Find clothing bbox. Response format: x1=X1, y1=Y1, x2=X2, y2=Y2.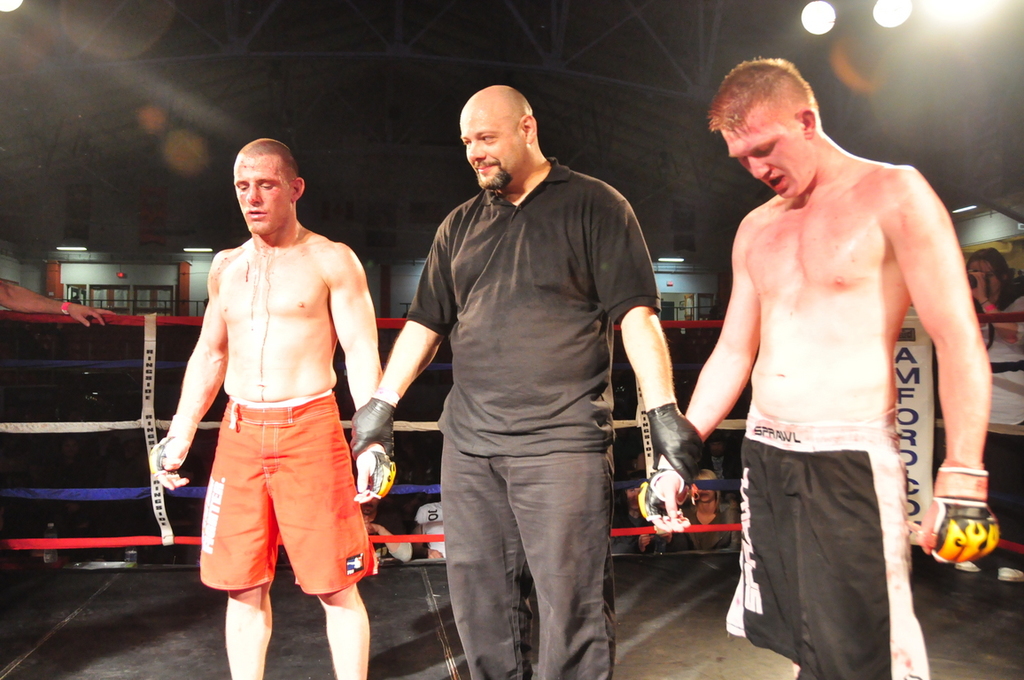
x1=610, y1=509, x2=687, y2=556.
